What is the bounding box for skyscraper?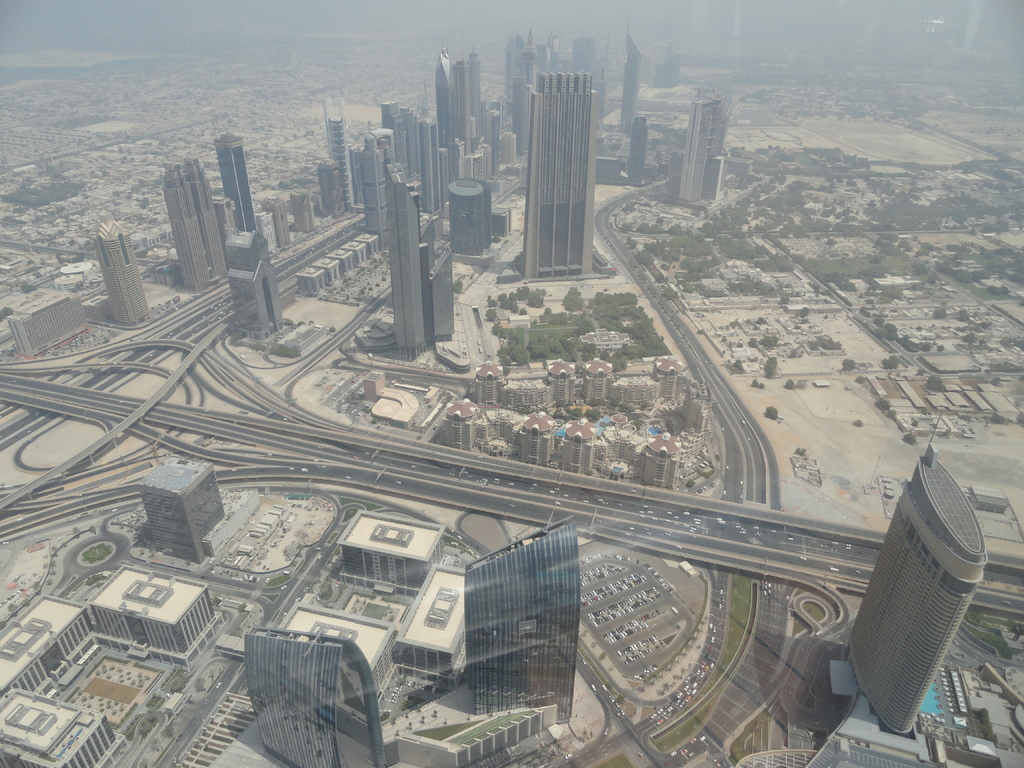
bbox=(463, 518, 578, 732).
